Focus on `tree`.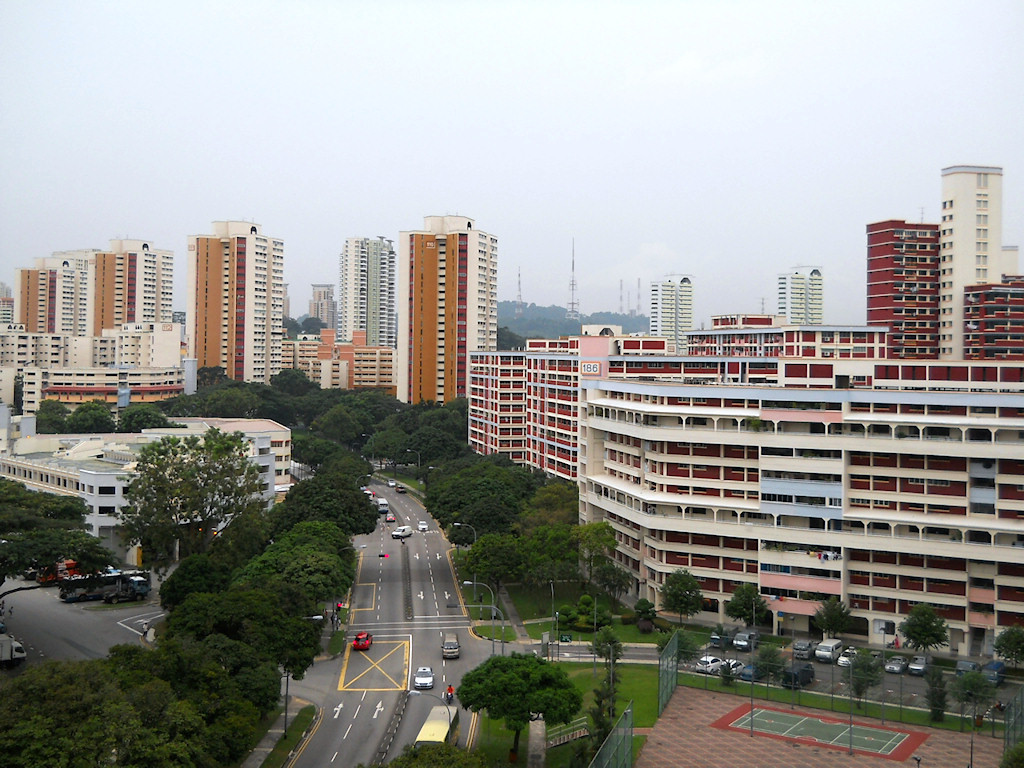
Focused at Rect(233, 542, 297, 610).
